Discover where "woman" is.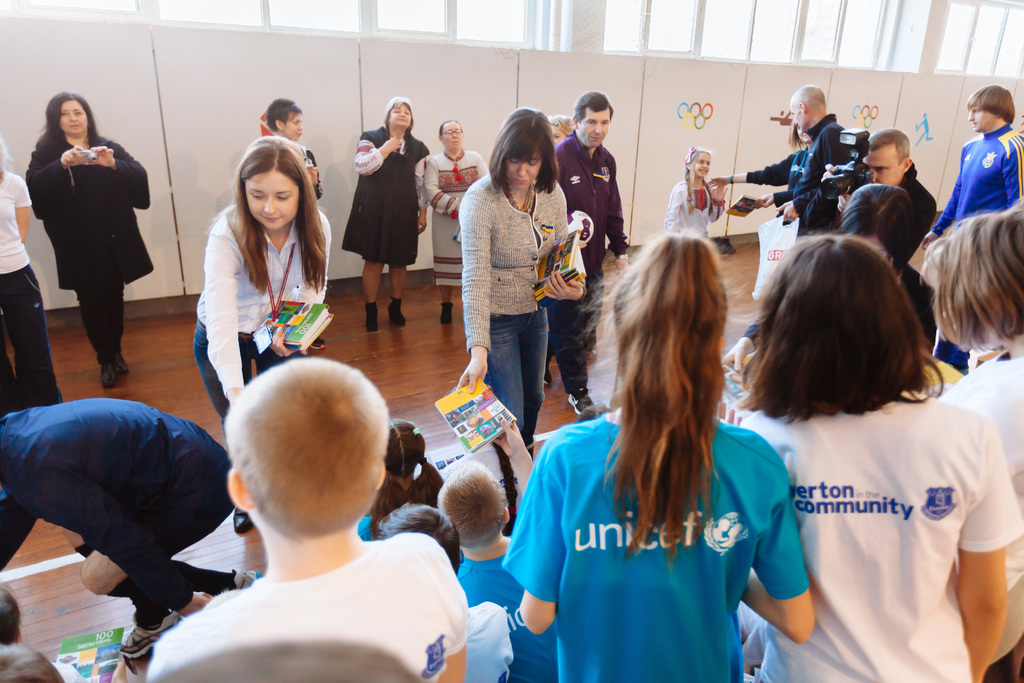
Discovered at rect(929, 201, 1023, 682).
